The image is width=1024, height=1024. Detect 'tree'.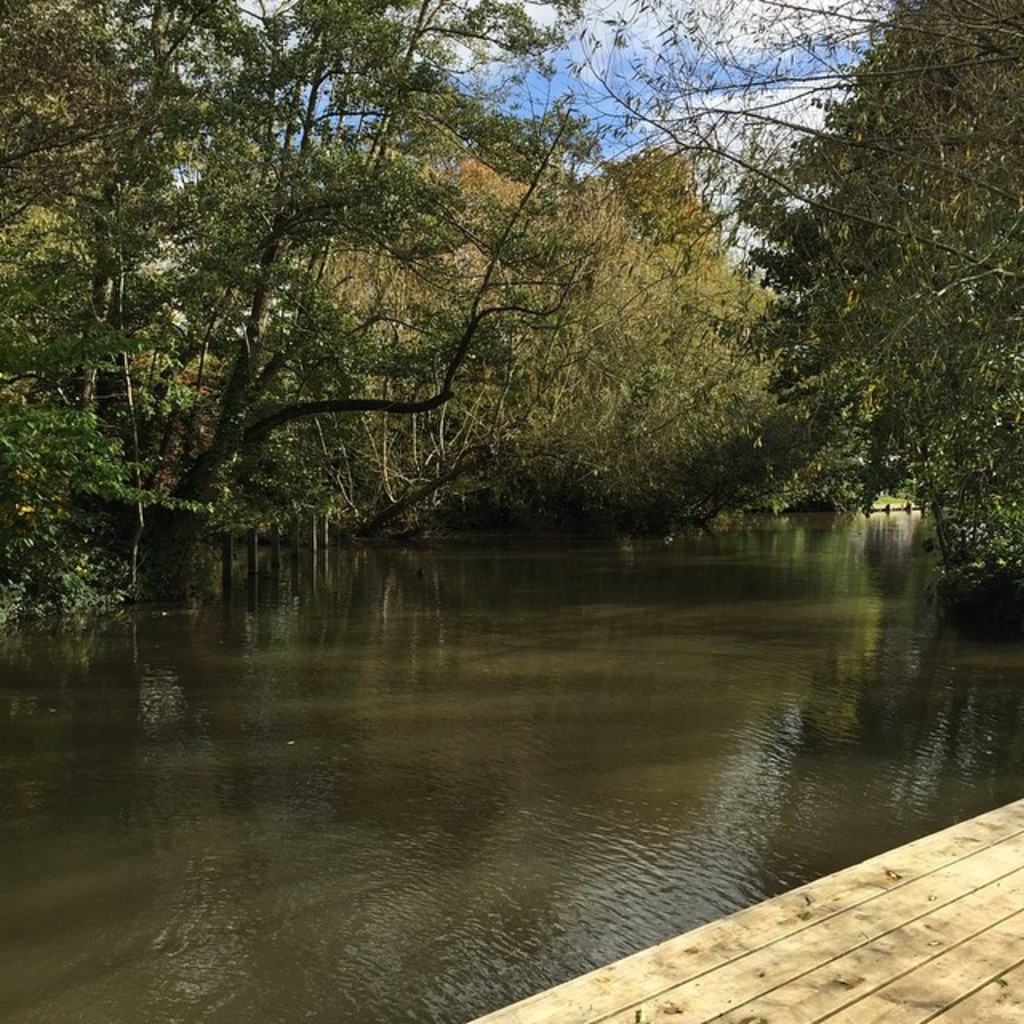
Detection: crop(0, 0, 629, 616).
